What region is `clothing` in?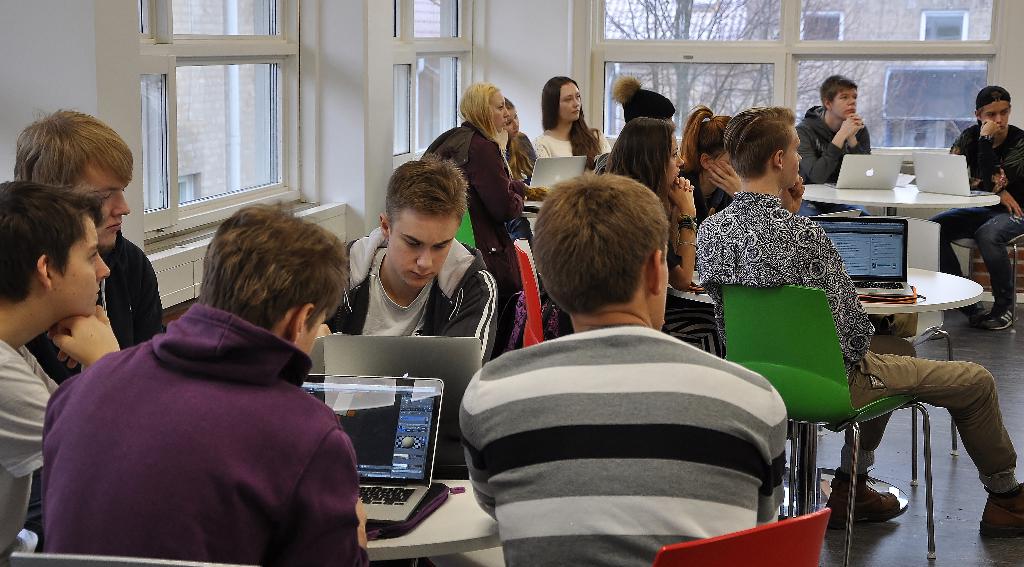
927/120/1023/313.
